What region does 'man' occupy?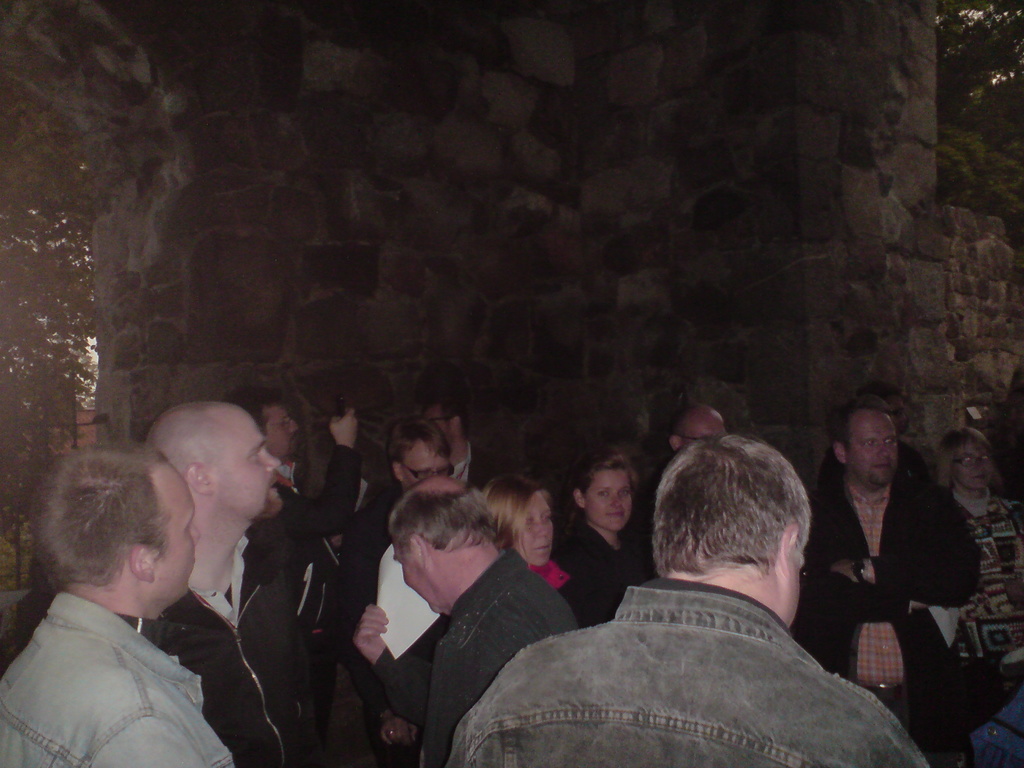
326 422 466 610.
